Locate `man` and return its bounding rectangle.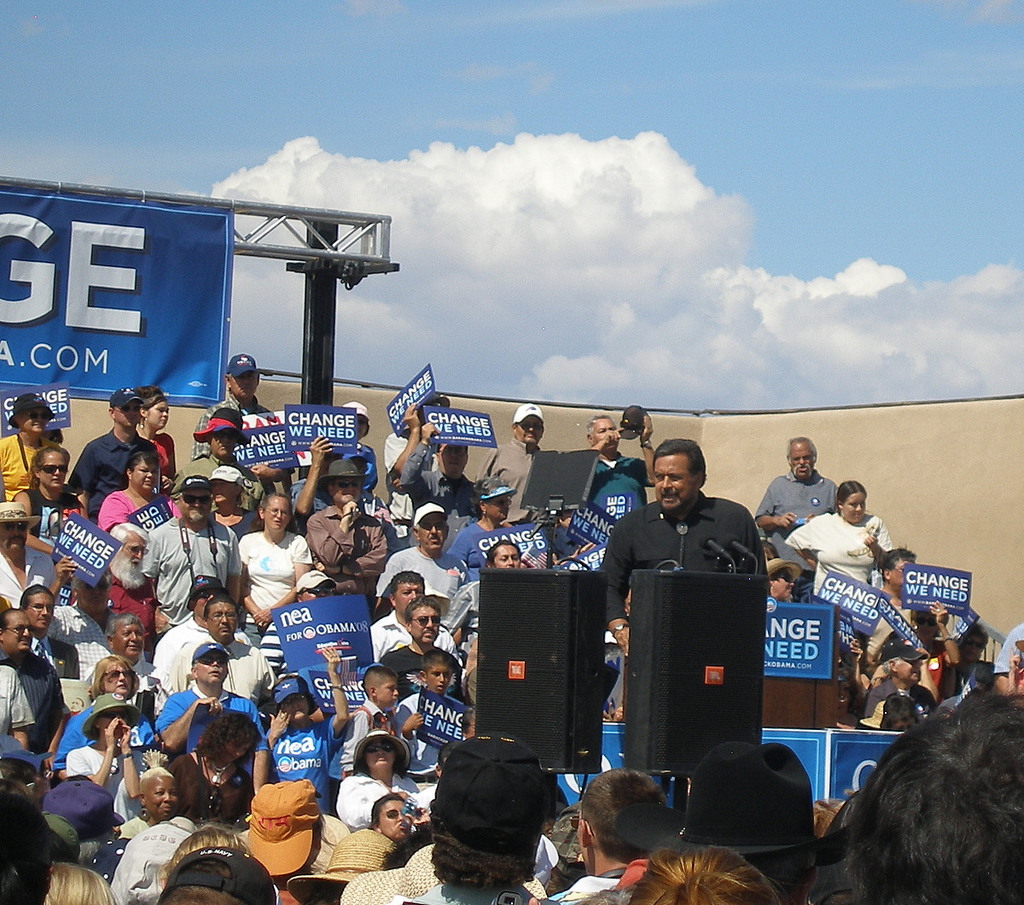
l=584, t=412, r=655, b=521.
